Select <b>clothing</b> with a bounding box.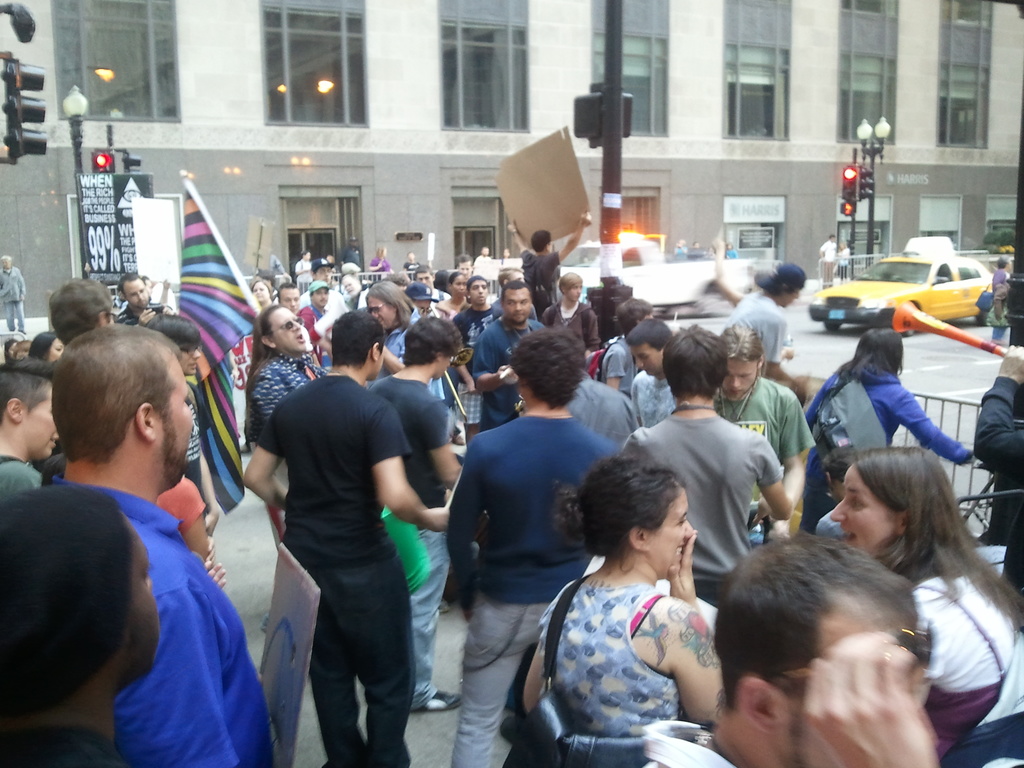
box=[0, 266, 29, 326].
